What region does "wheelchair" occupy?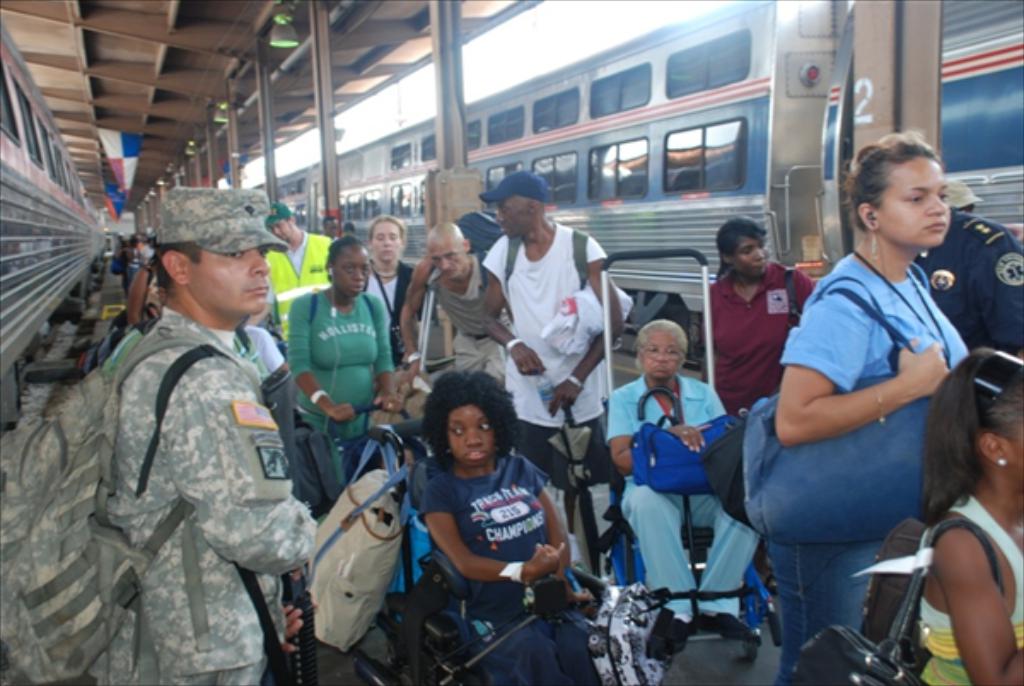
Rect(355, 423, 671, 684).
